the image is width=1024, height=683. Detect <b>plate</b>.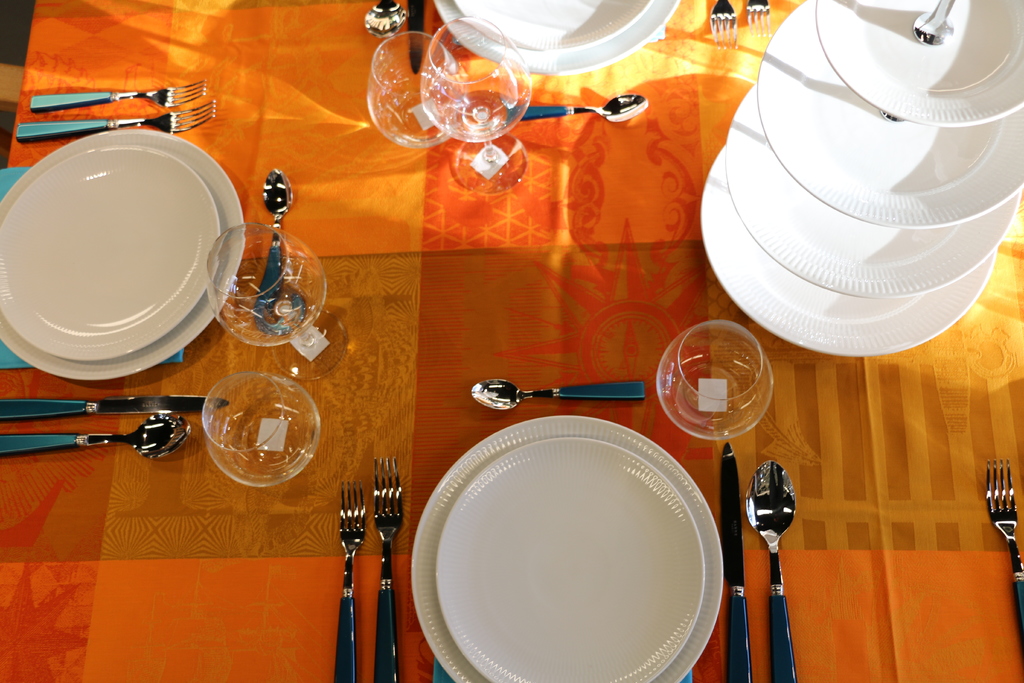
Detection: x1=697, y1=143, x2=998, y2=363.
